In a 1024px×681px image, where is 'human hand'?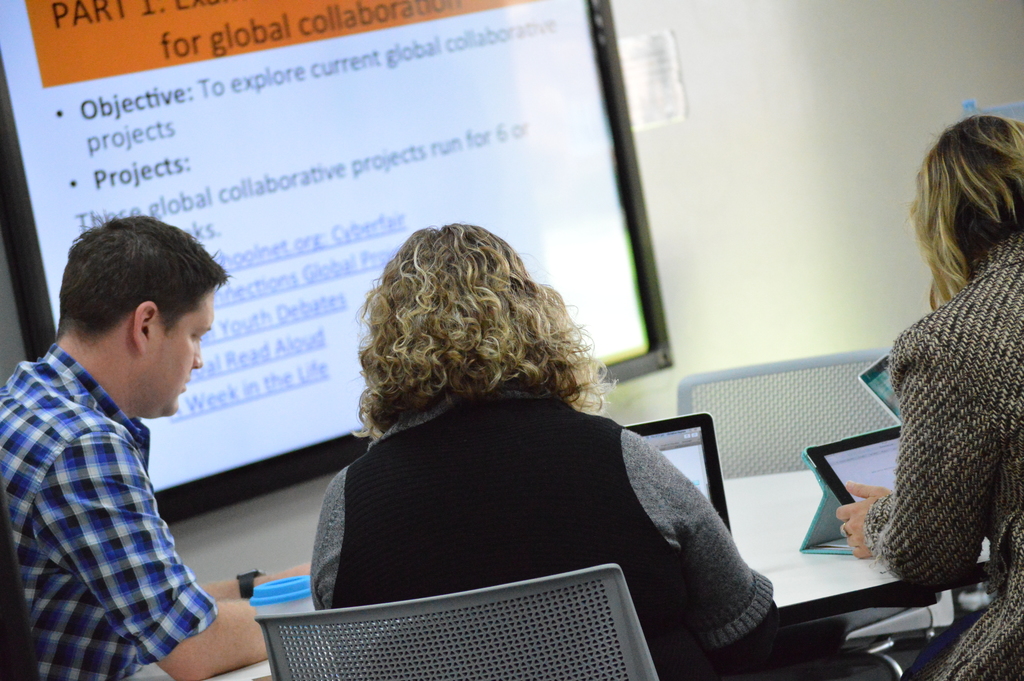
select_region(836, 487, 913, 570).
